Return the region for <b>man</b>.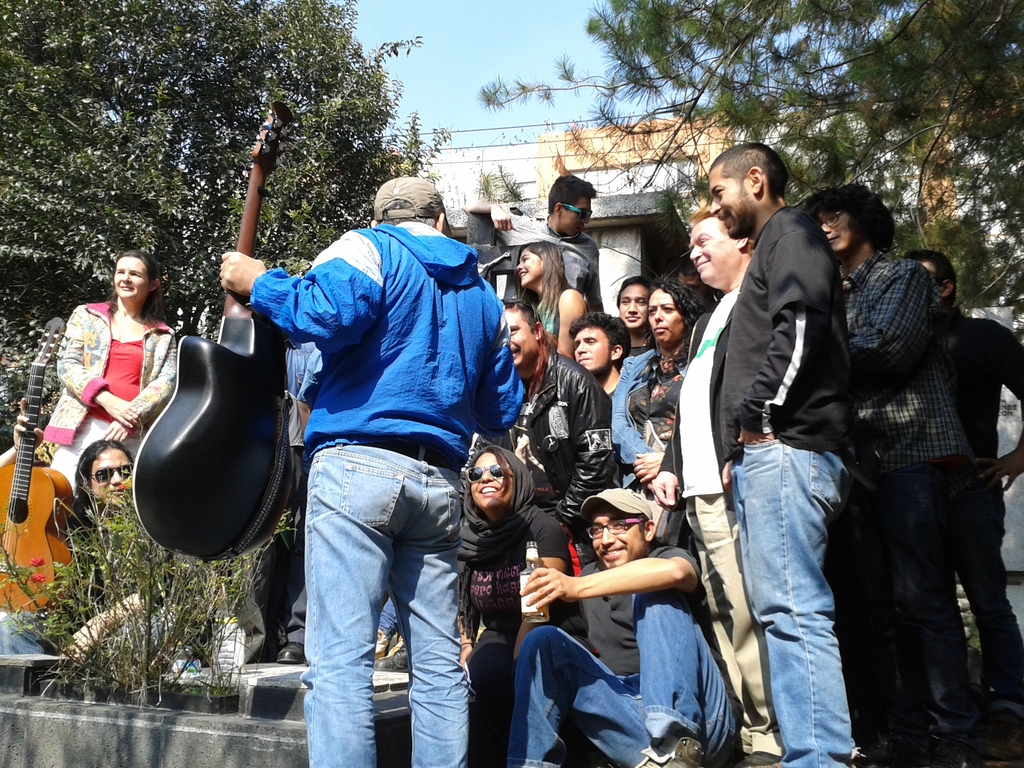
694/129/891/754.
